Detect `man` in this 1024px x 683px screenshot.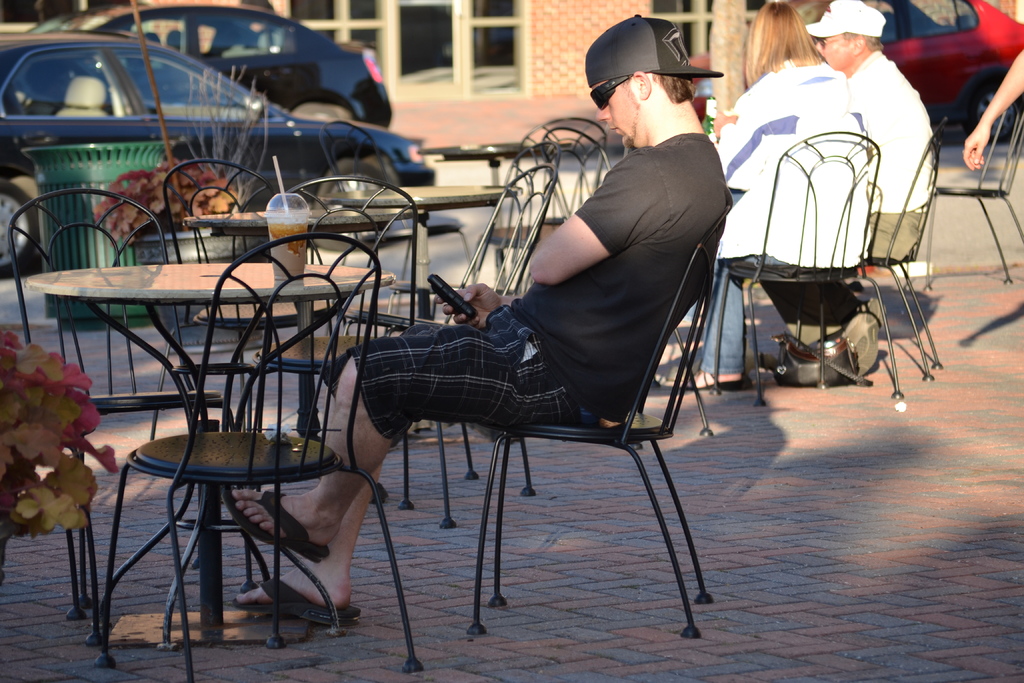
Detection: (234, 16, 731, 622).
